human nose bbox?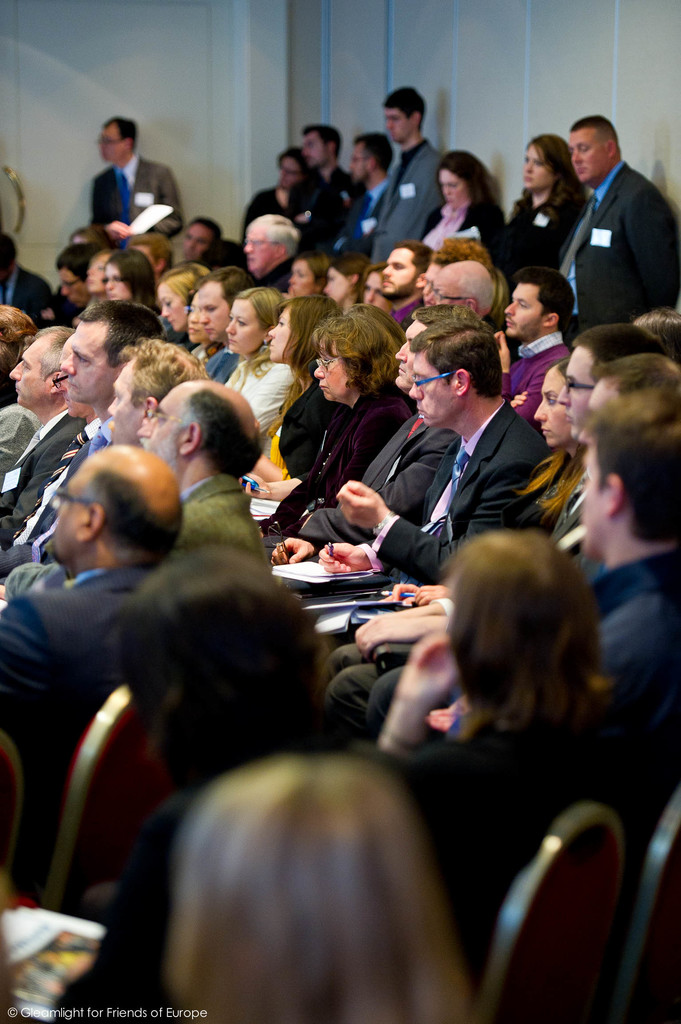
box=[426, 291, 437, 305]
